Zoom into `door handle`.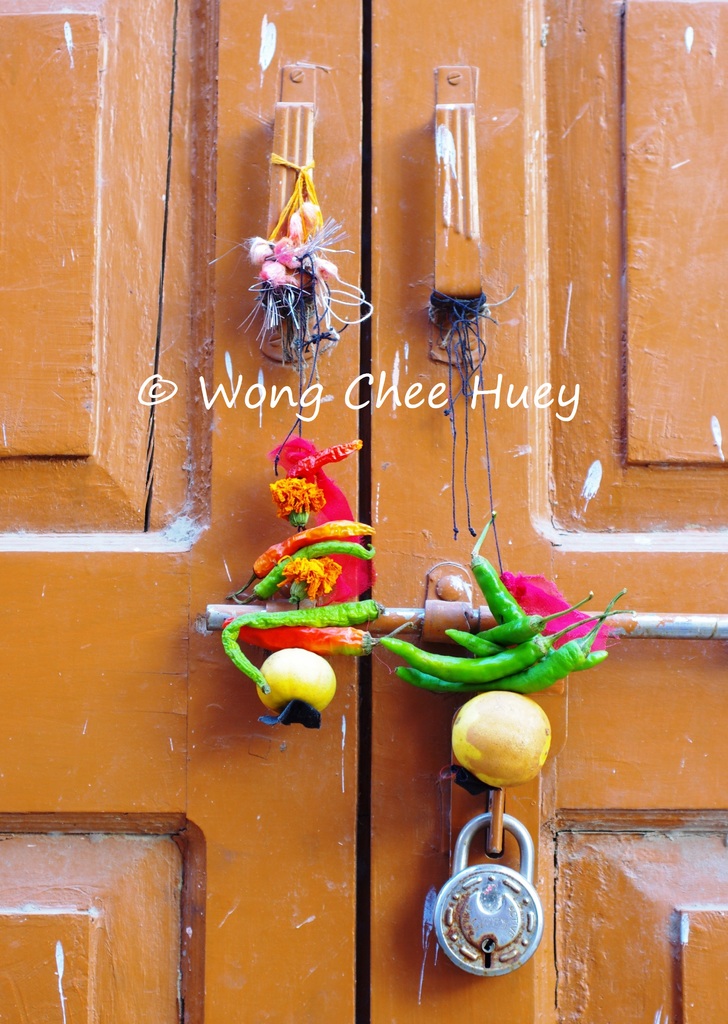
Zoom target: 192/555/727/896.
